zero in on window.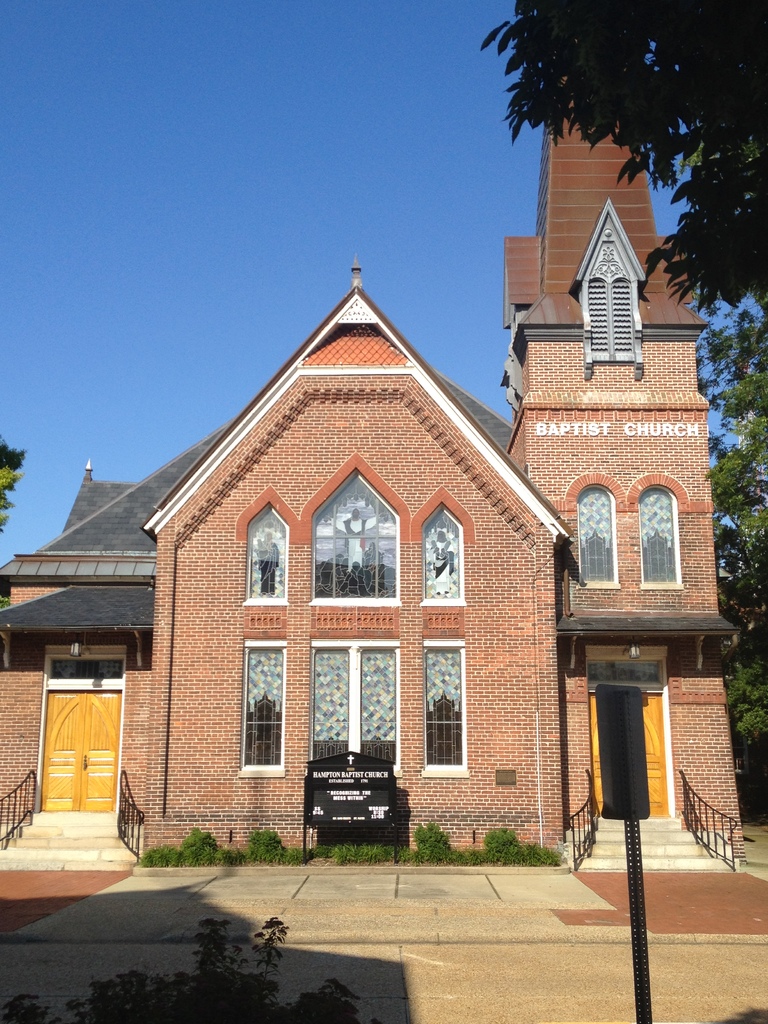
Zeroed in: locate(577, 194, 643, 365).
